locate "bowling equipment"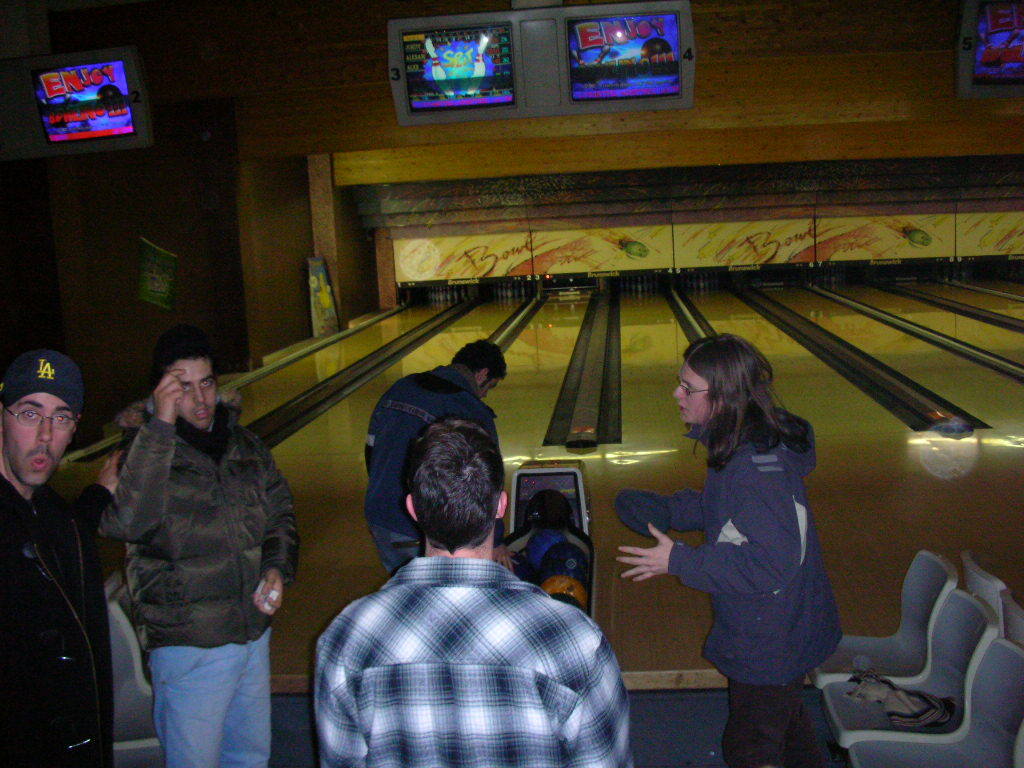
[left=500, top=456, right=604, bottom=620]
